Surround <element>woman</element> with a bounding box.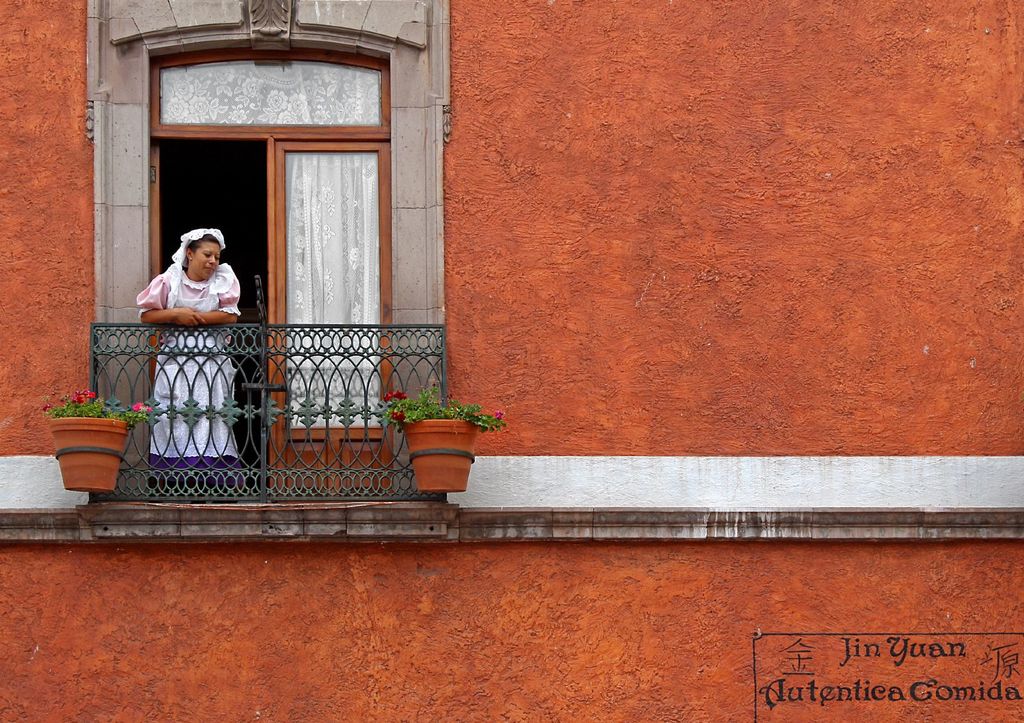
<region>131, 220, 237, 472</region>.
